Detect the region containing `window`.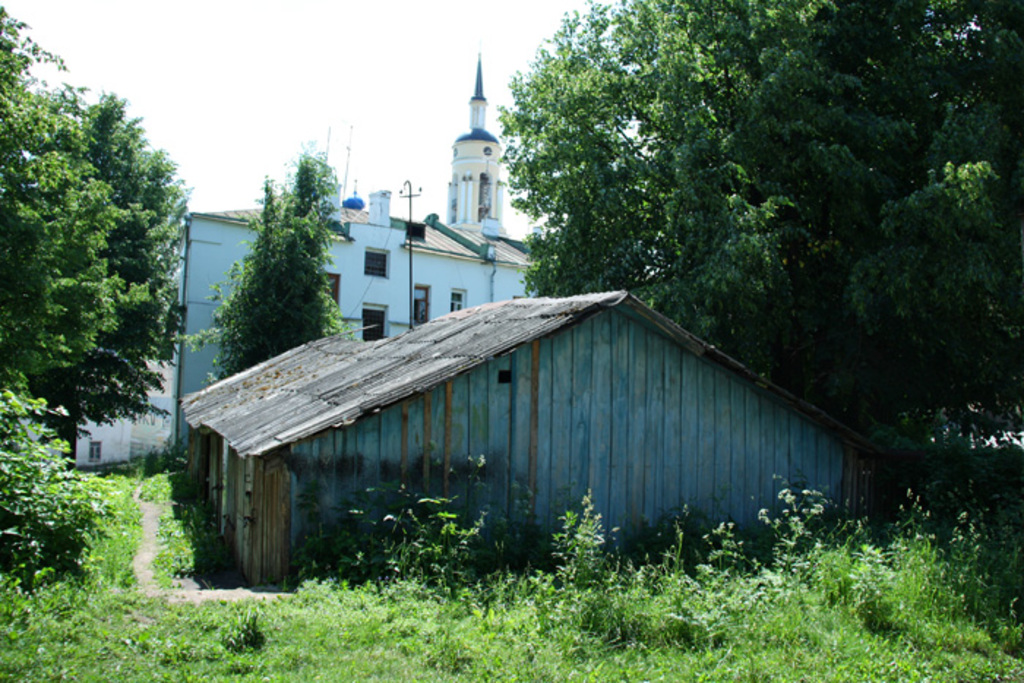
select_region(86, 440, 101, 469).
